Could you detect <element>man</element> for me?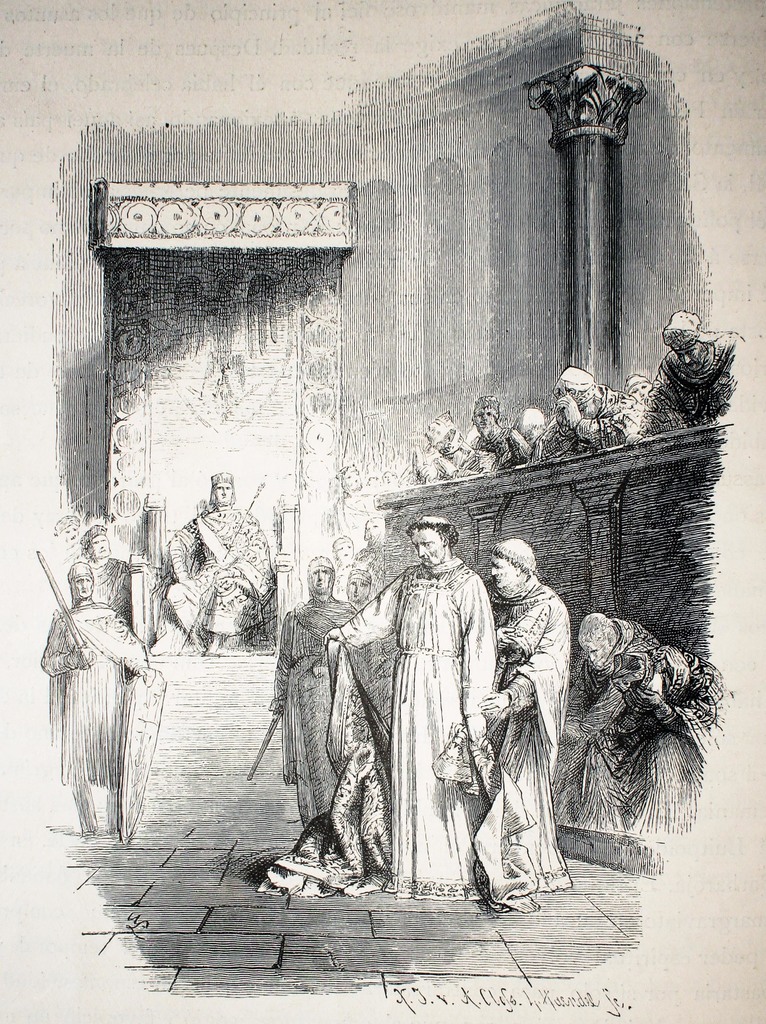
Detection result: [x1=365, y1=472, x2=377, y2=488].
